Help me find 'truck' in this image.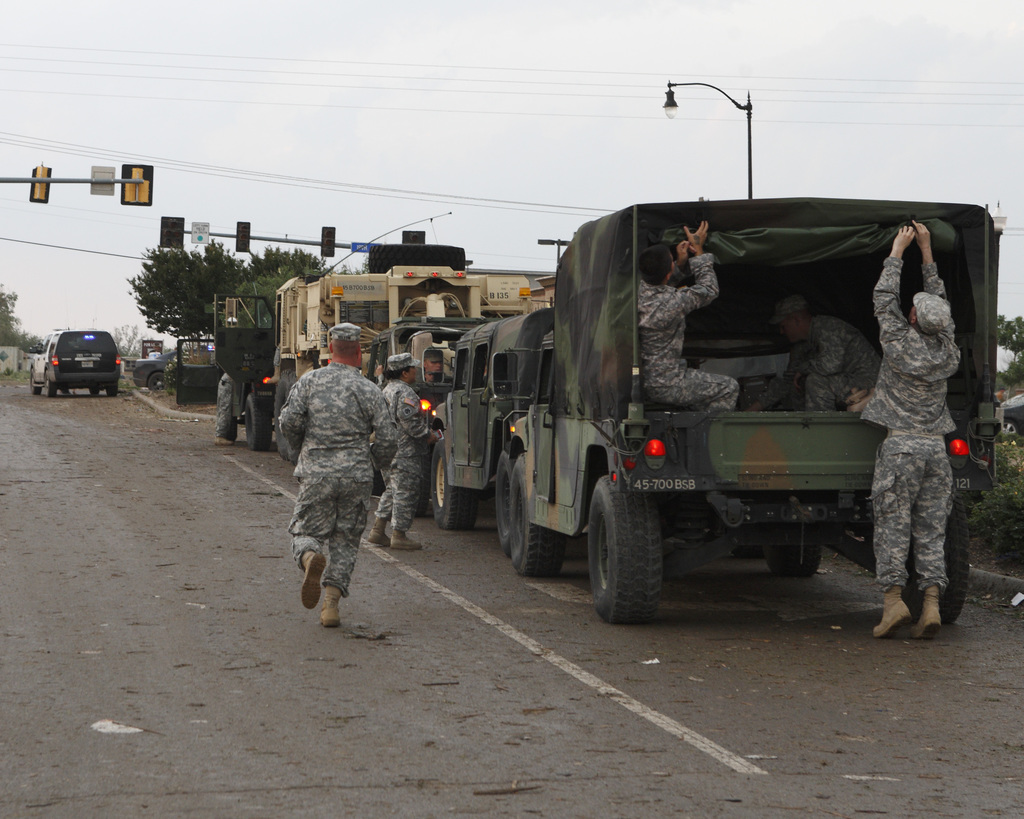
Found it: locate(186, 274, 275, 451).
